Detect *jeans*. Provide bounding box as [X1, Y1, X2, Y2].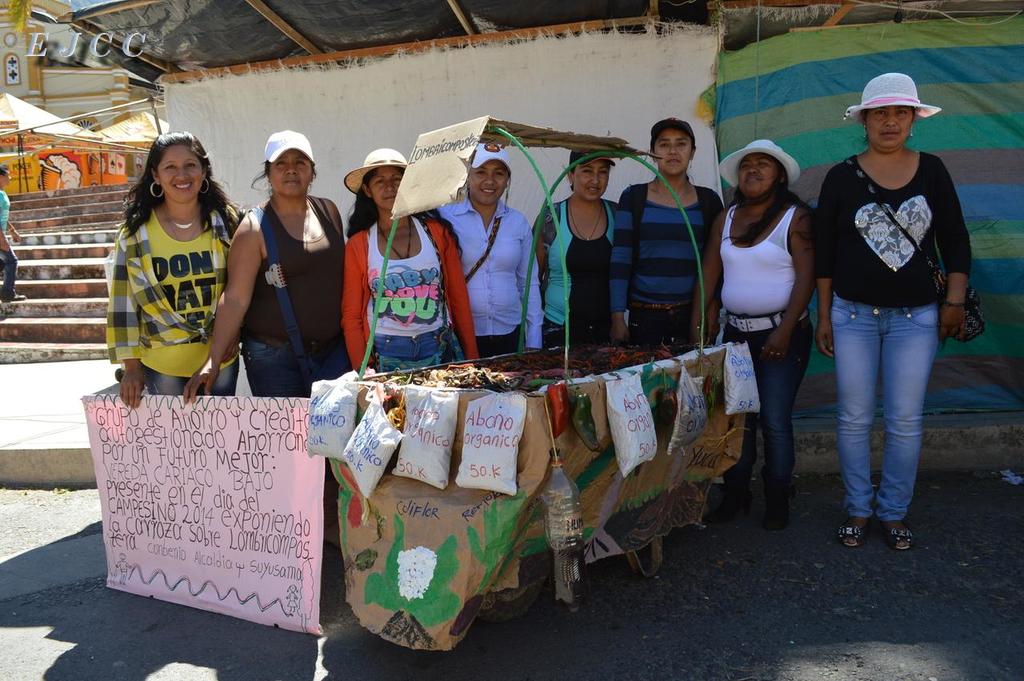
[841, 295, 953, 538].
